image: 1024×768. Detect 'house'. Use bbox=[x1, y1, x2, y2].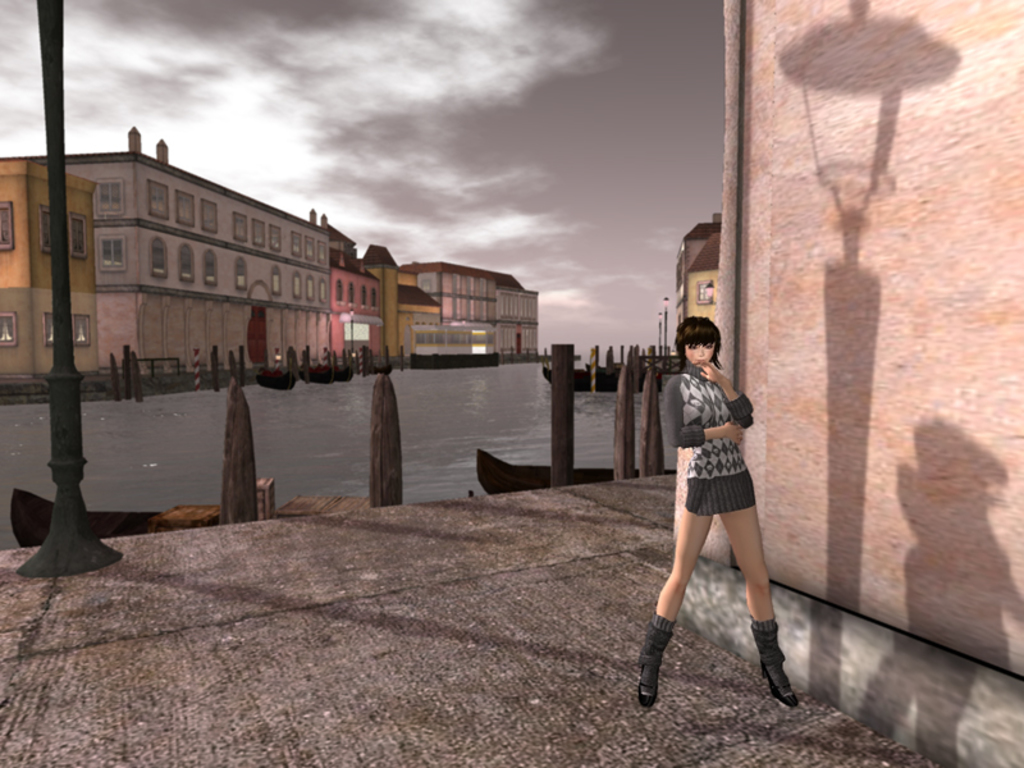
bbox=[364, 243, 443, 366].
